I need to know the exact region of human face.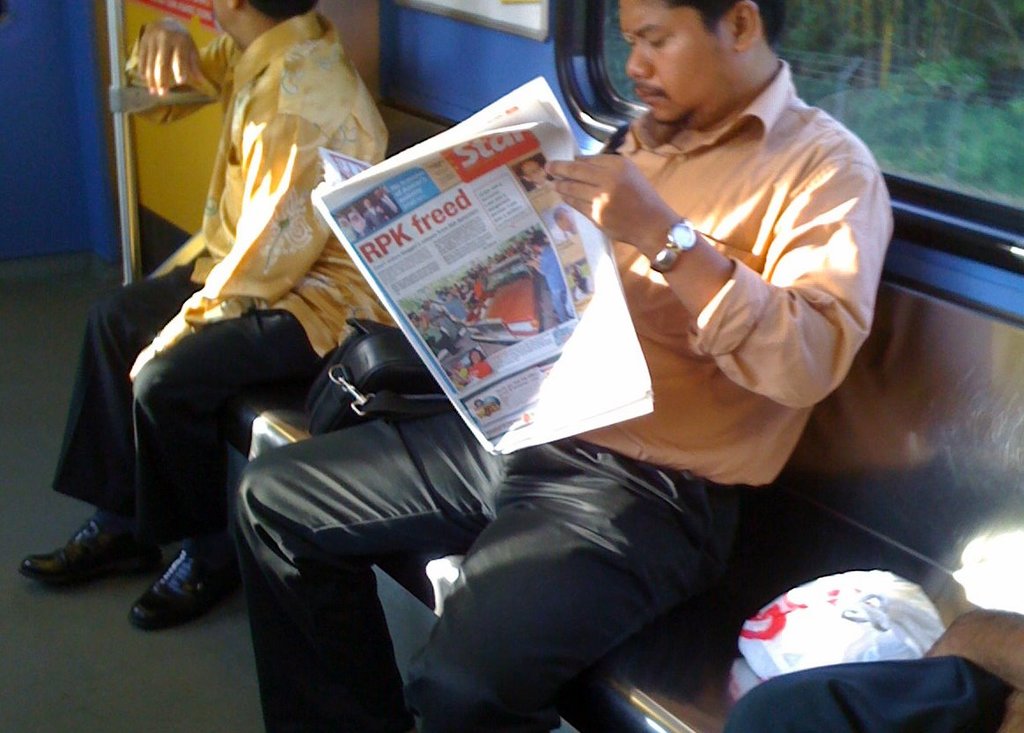
Region: region(212, 0, 225, 36).
